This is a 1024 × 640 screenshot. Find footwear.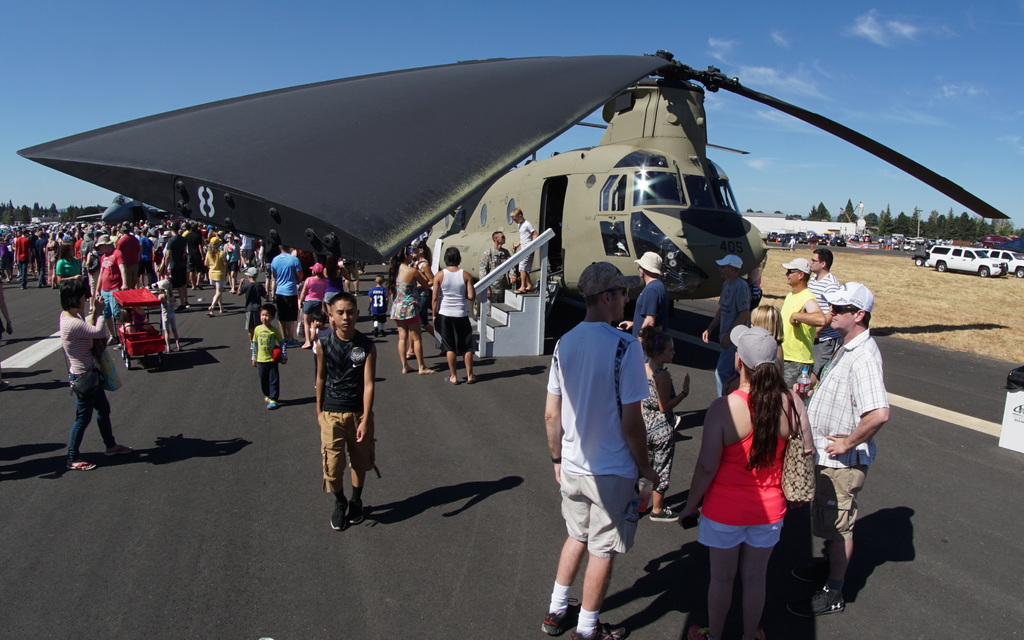
Bounding box: detection(466, 374, 477, 383).
